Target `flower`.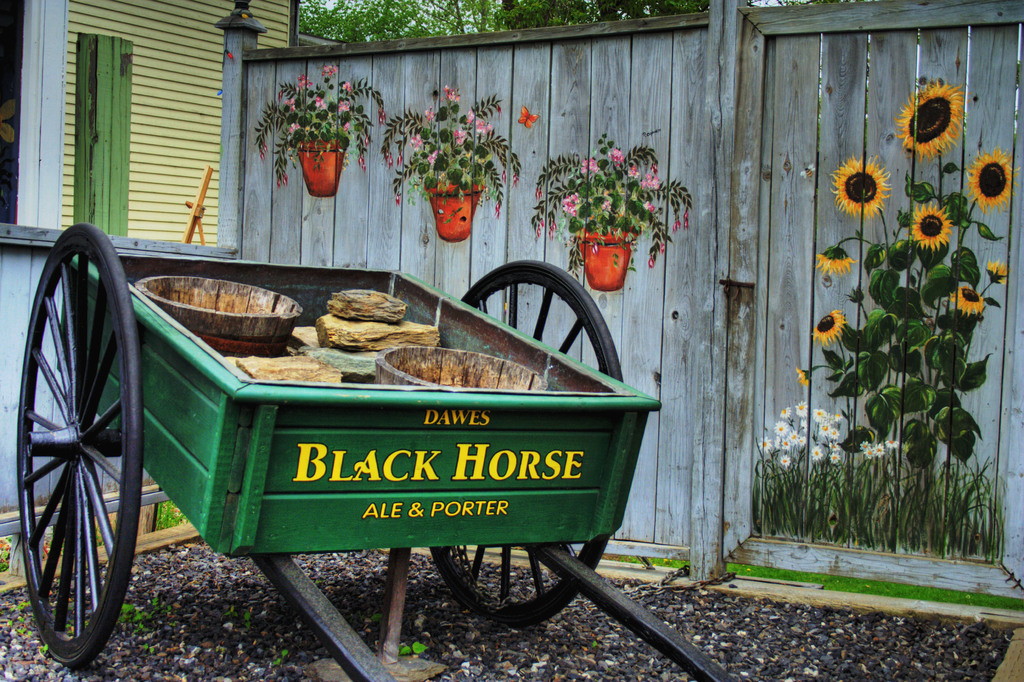
Target region: locate(797, 434, 814, 448).
